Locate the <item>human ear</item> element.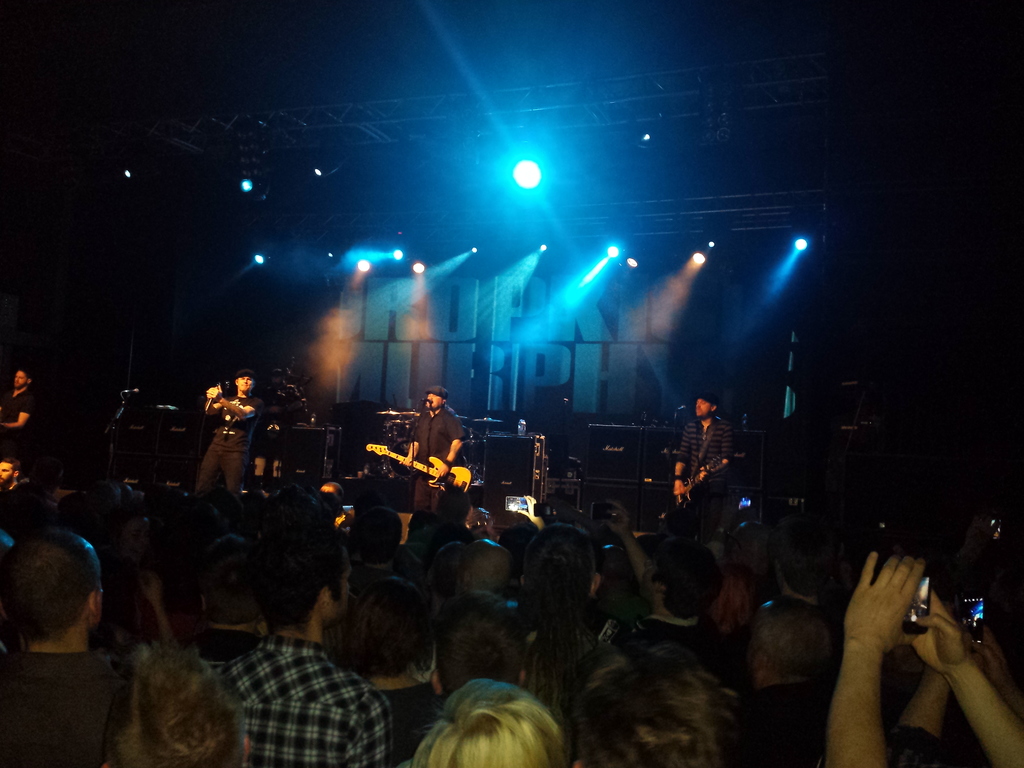
Element bbox: crop(588, 575, 602, 596).
